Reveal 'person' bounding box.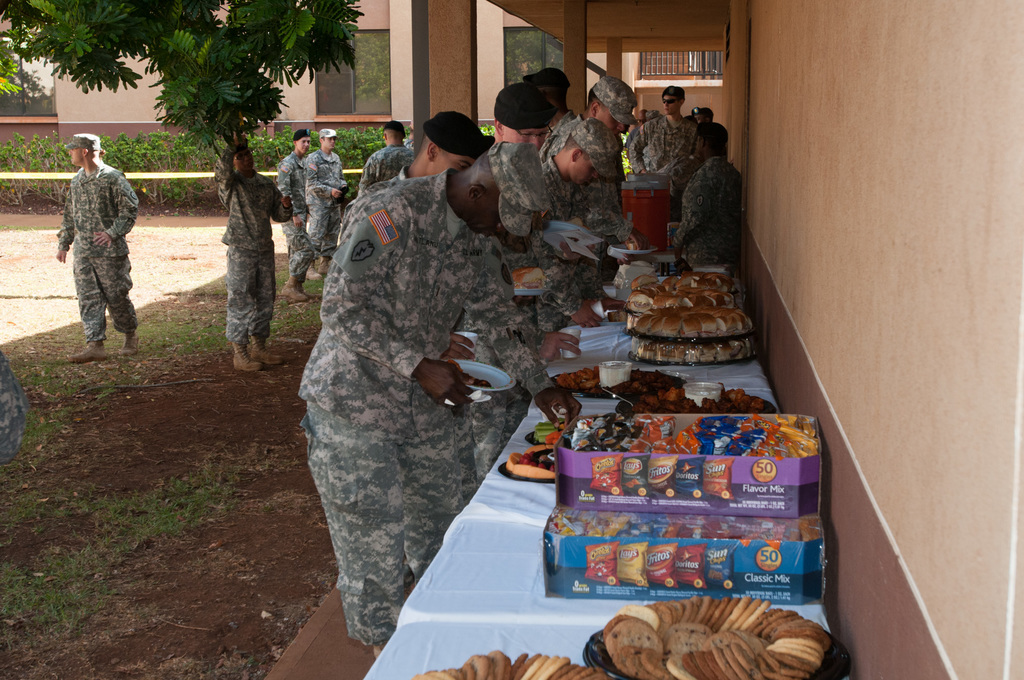
Revealed: detection(490, 77, 561, 150).
